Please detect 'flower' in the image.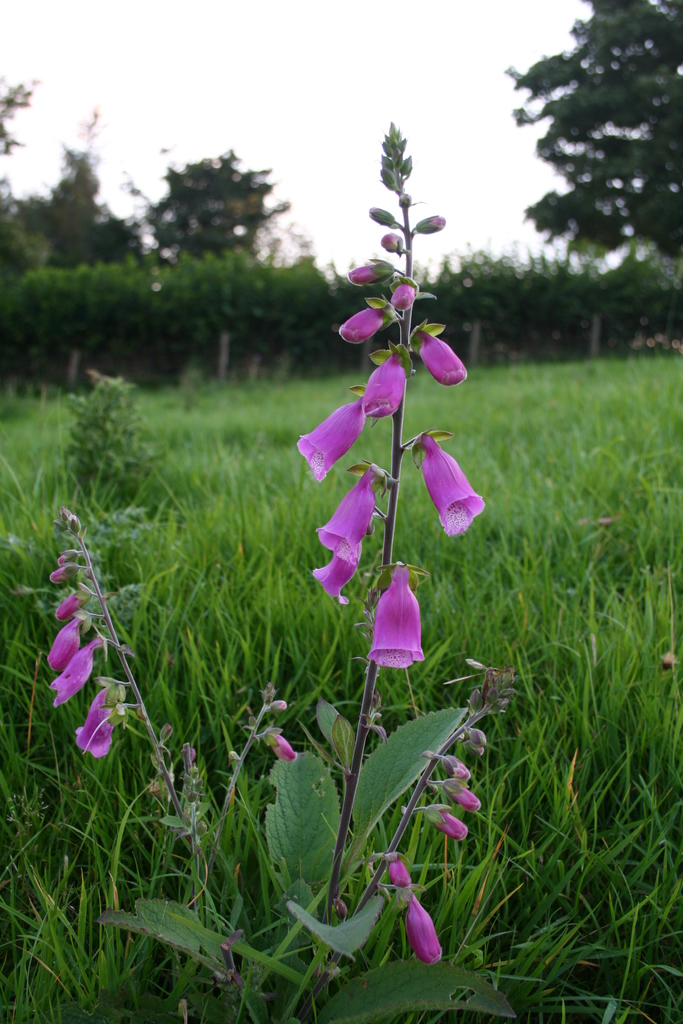
l=53, t=589, r=81, b=617.
